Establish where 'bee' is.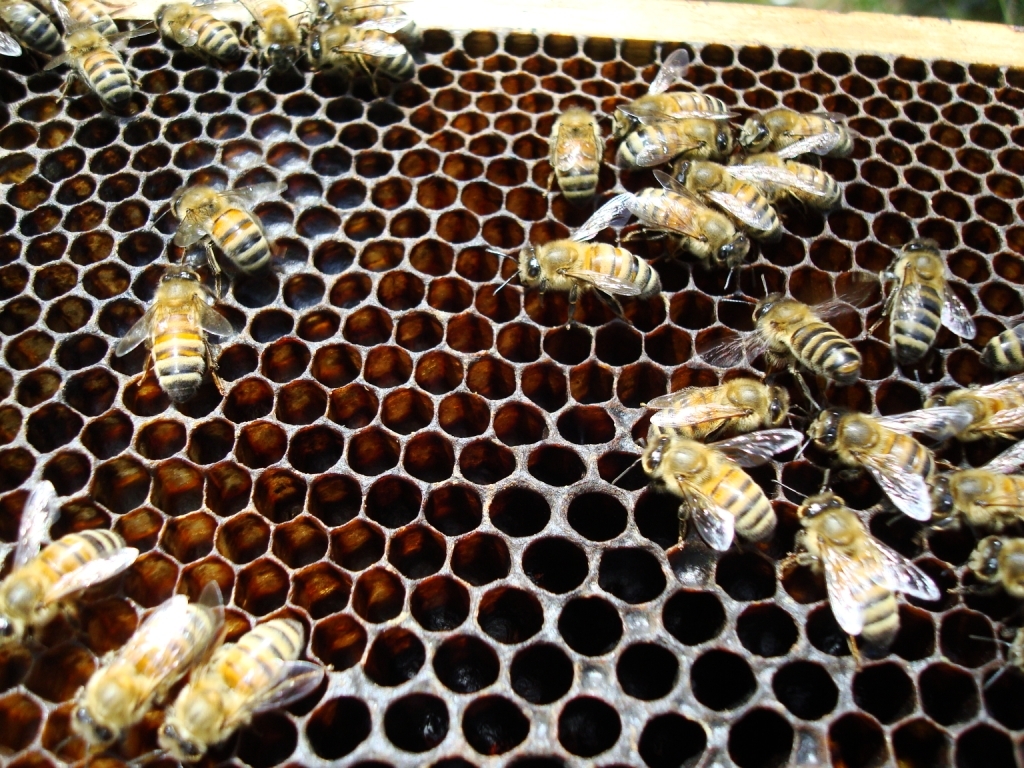
Established at [left=225, top=0, right=311, bottom=59].
